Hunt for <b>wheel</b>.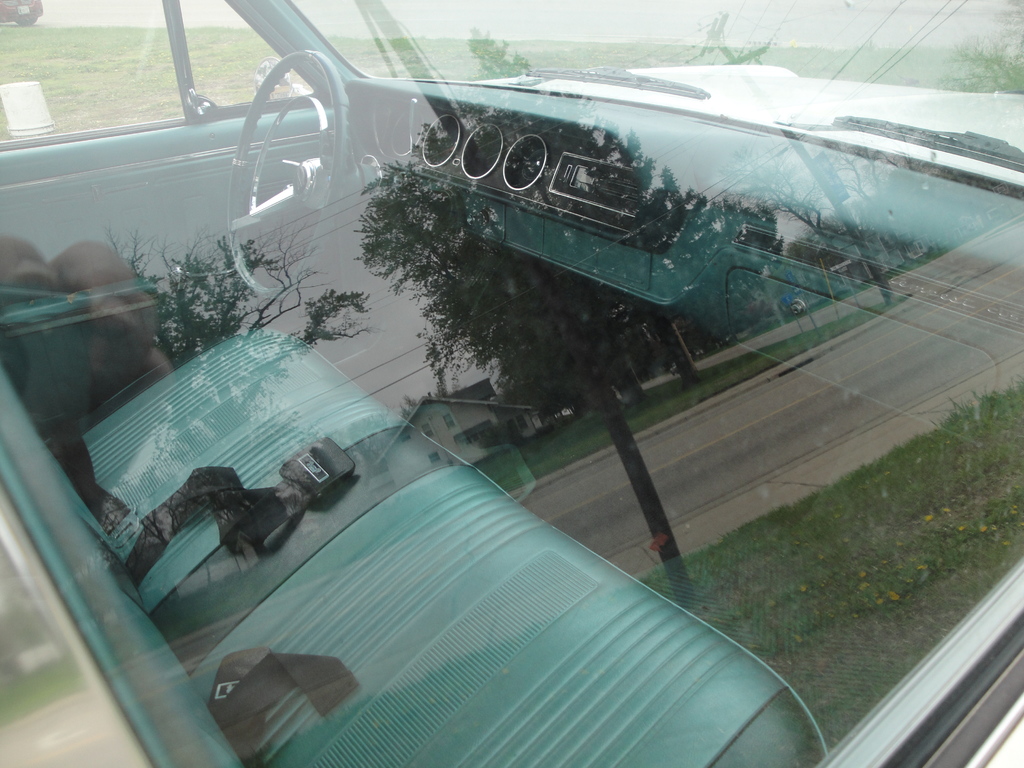
Hunted down at 229,51,351,297.
